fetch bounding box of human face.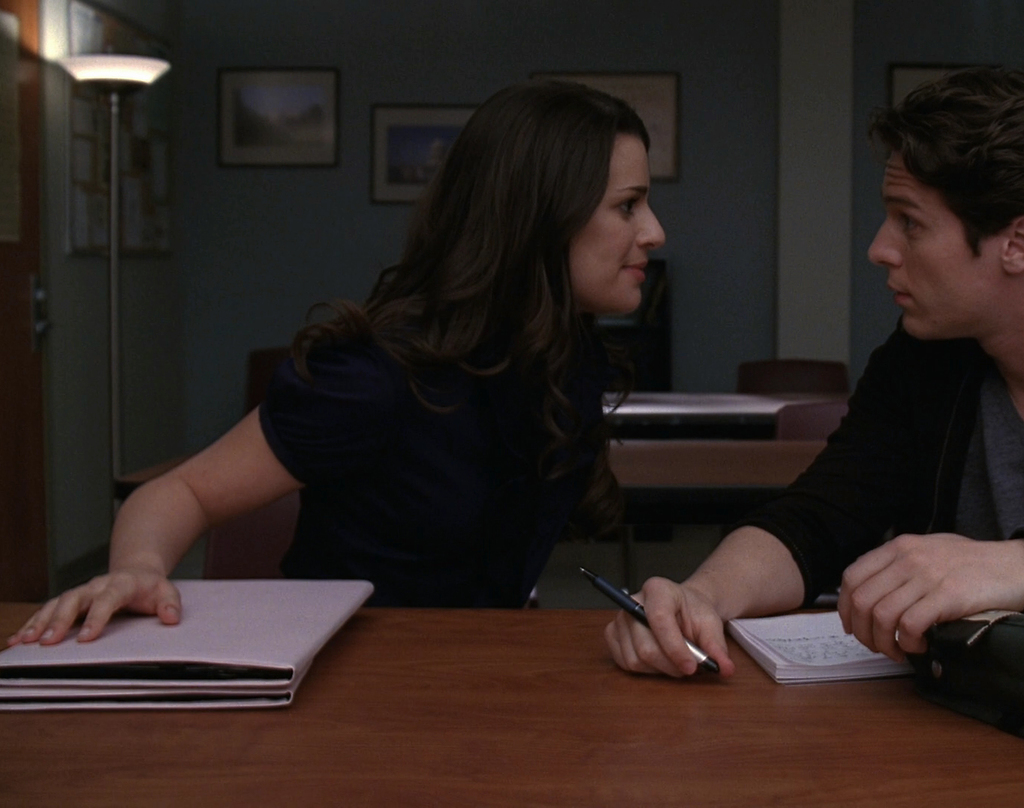
Bbox: [left=567, top=129, right=665, bottom=313].
